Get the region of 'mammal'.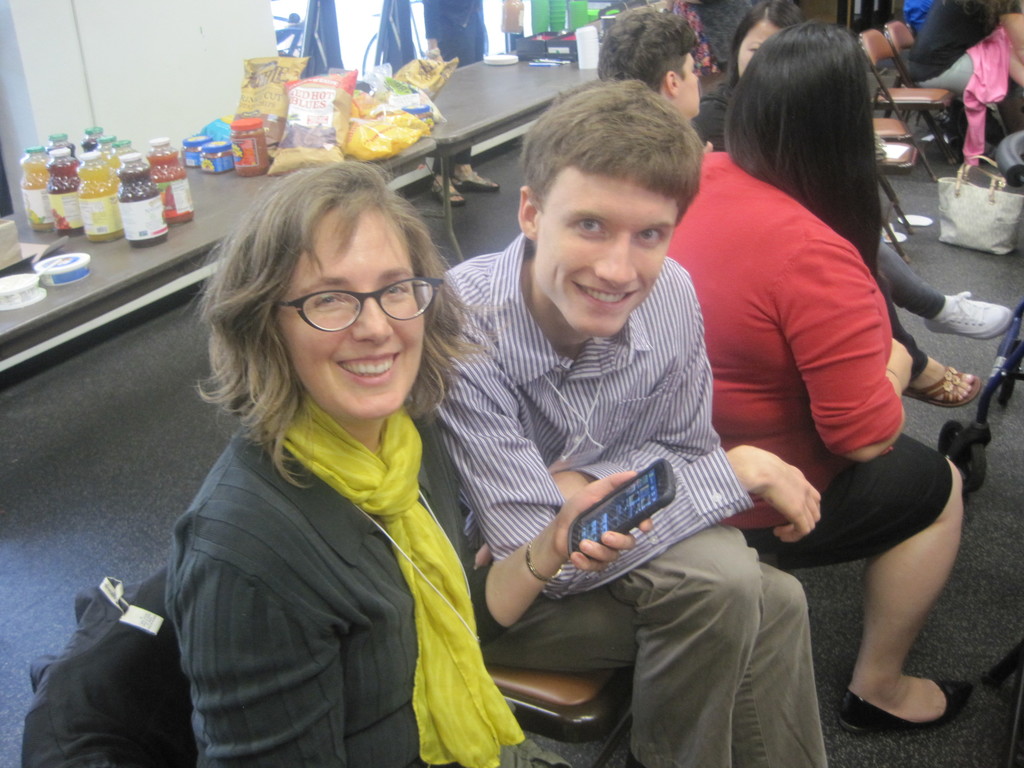
<box>658,18,966,733</box>.
